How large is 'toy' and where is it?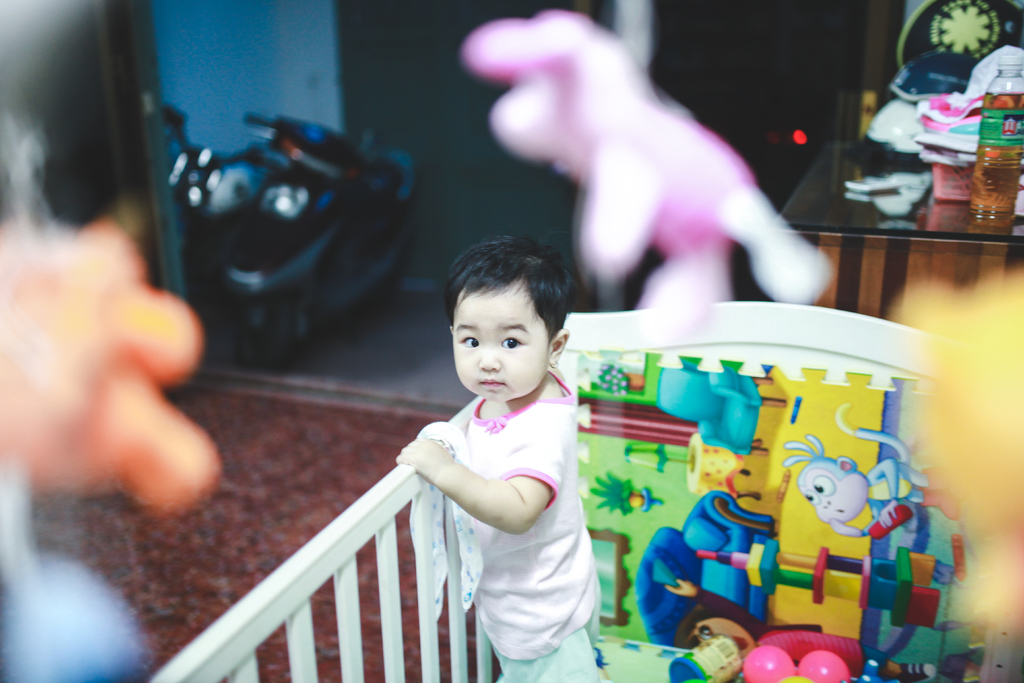
Bounding box: [left=781, top=401, right=968, bottom=543].
